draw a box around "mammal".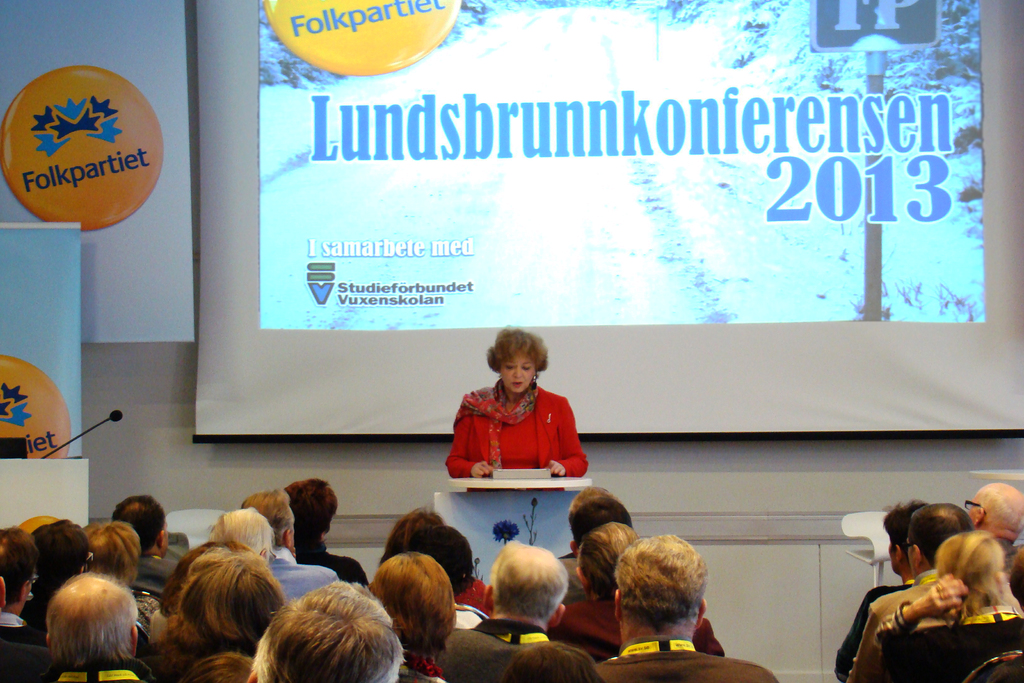
box=[371, 547, 457, 682].
